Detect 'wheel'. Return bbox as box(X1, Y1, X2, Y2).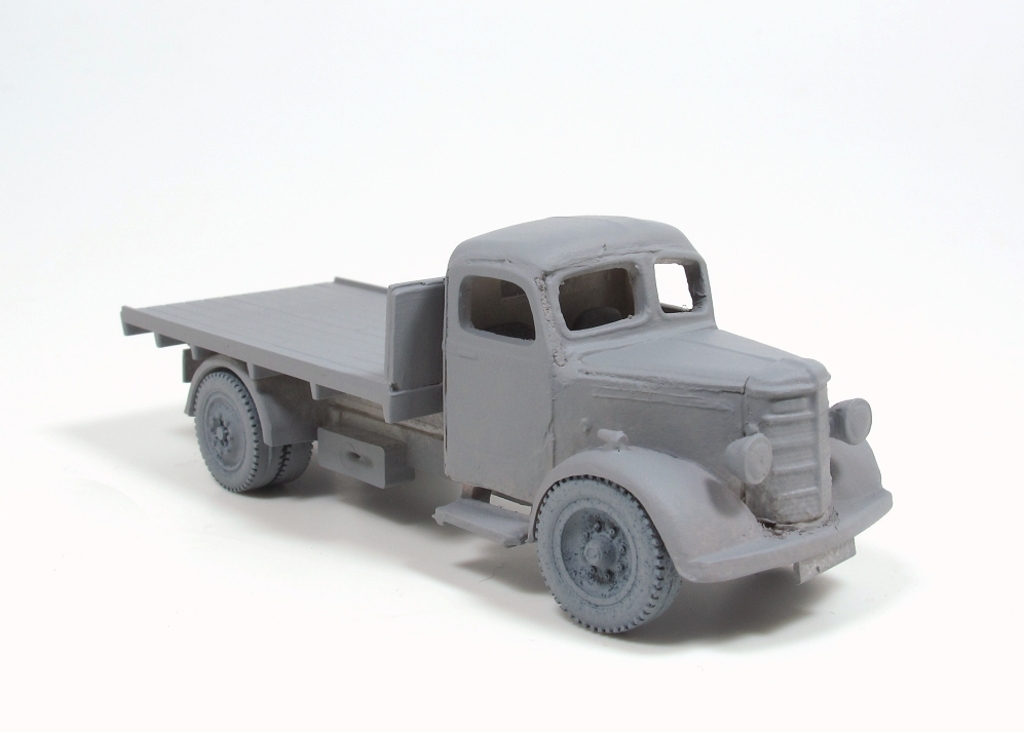
box(192, 373, 309, 490).
